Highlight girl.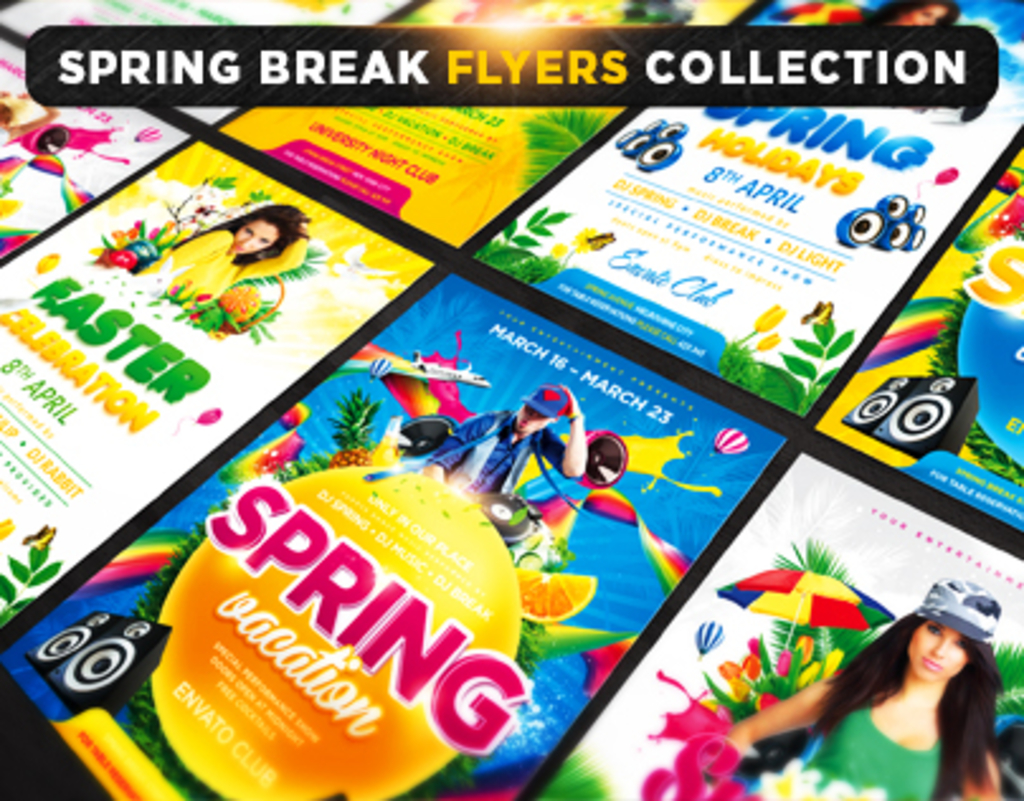
Highlighted region: Rect(715, 565, 1014, 798).
